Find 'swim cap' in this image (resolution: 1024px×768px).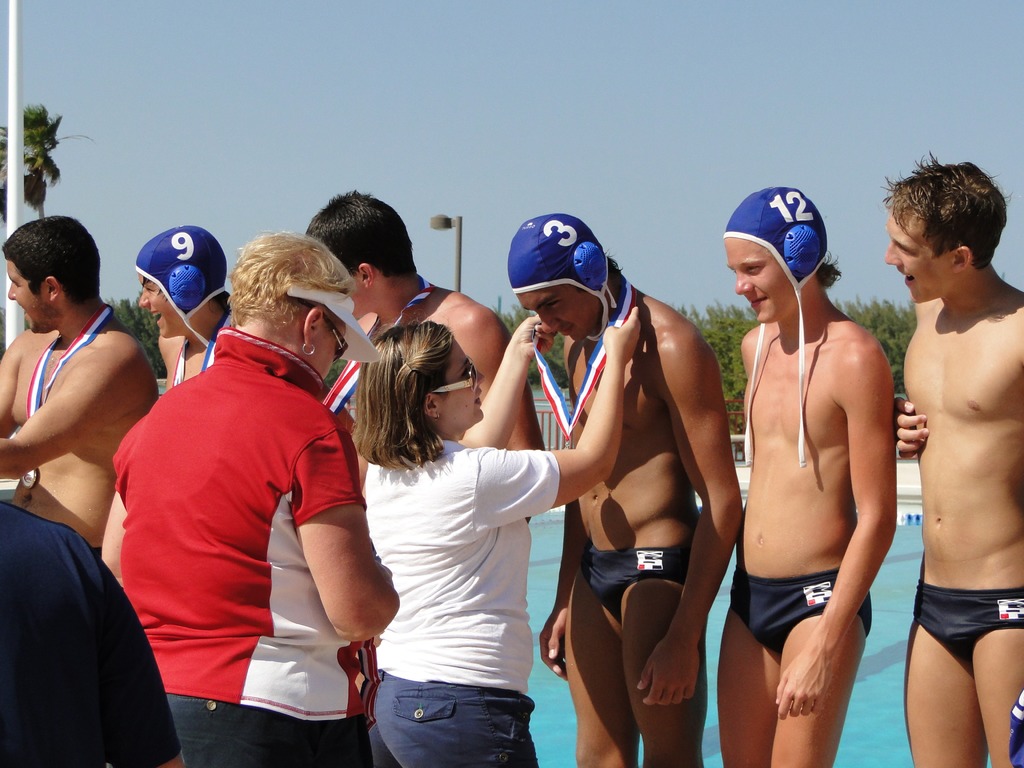
507/213/613/339.
